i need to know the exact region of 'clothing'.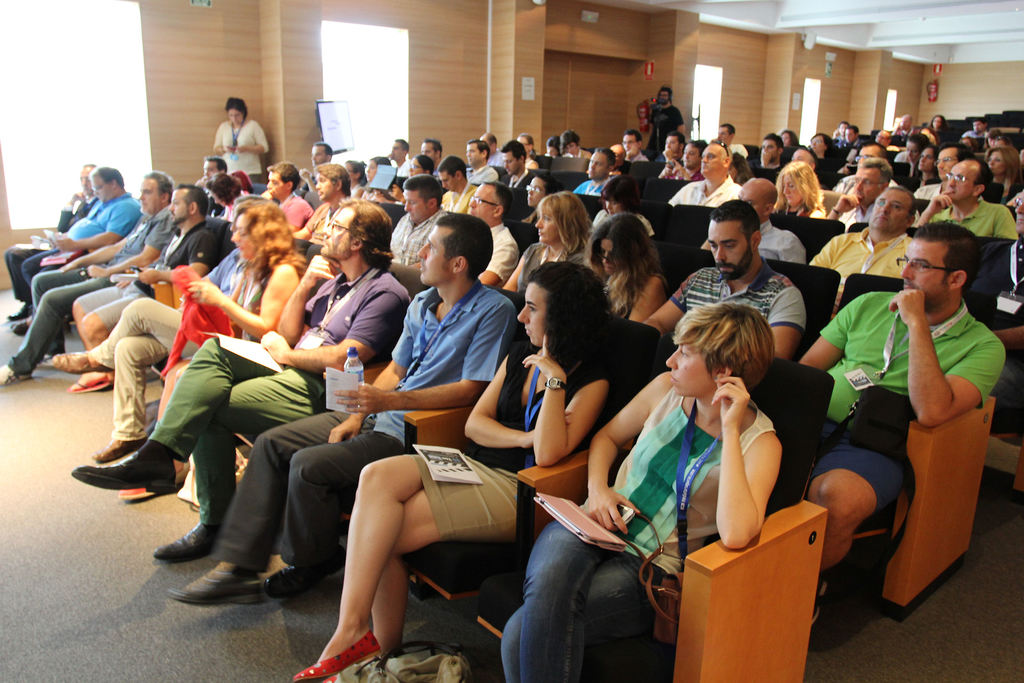
Region: region(366, 186, 398, 201).
